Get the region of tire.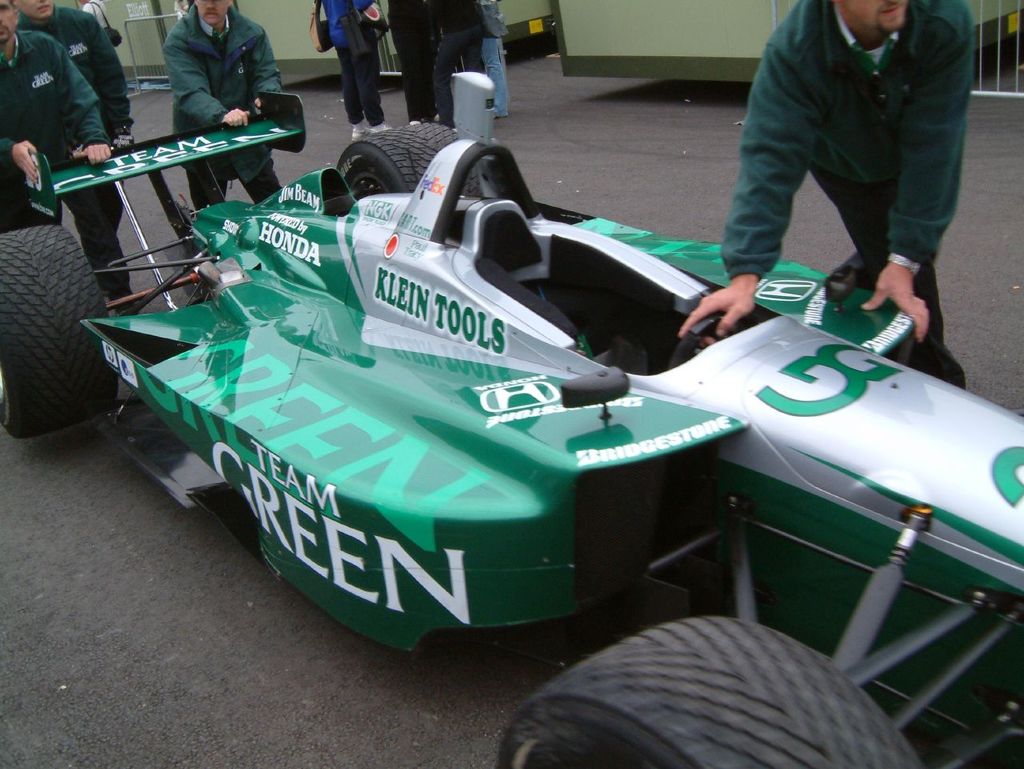
box(499, 611, 926, 768).
